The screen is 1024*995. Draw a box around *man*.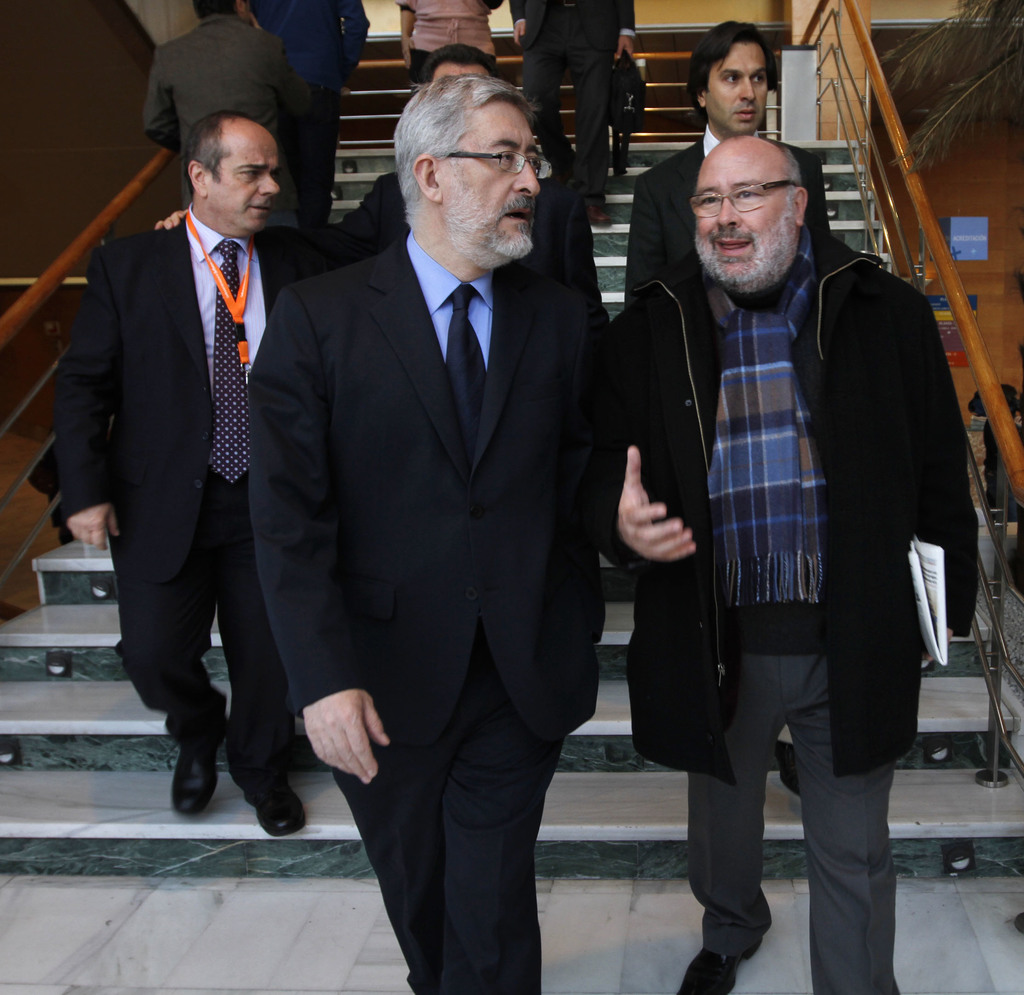
detection(506, 0, 636, 225).
